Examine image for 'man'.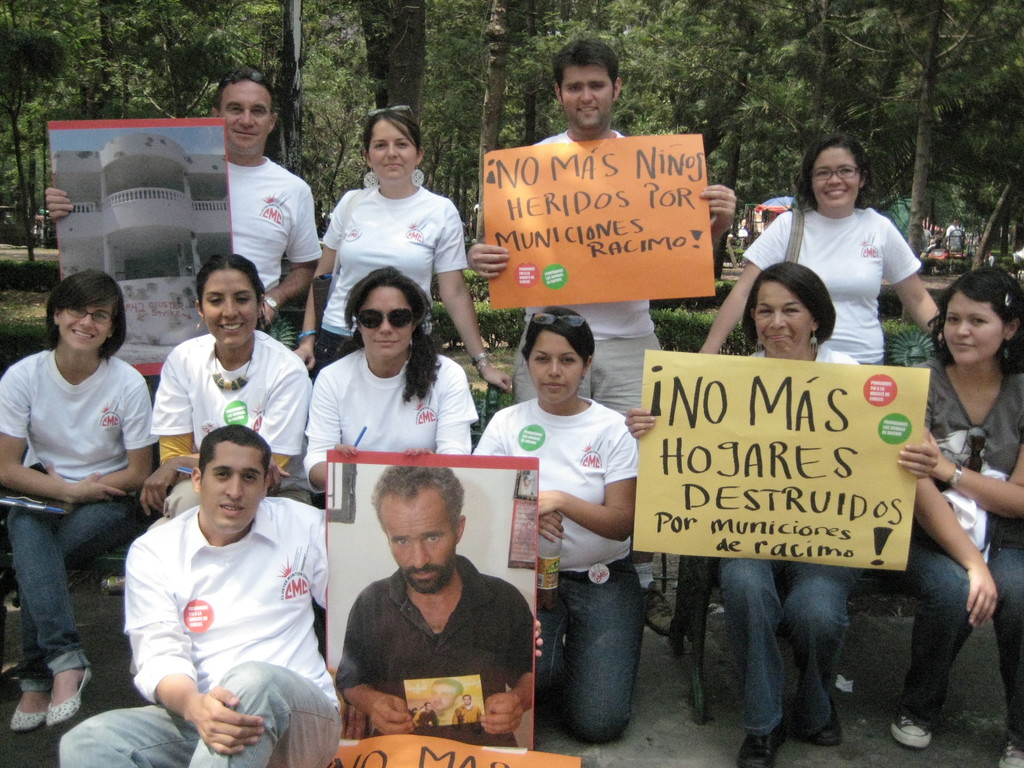
Examination result: [314, 460, 554, 758].
